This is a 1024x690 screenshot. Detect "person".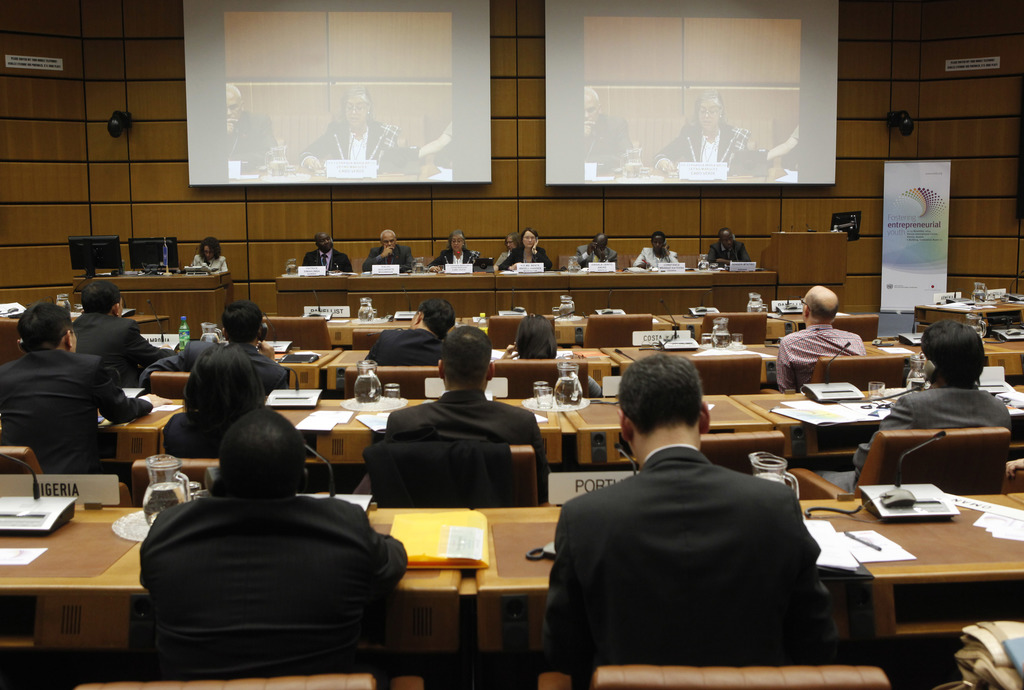
Rect(434, 229, 488, 268).
